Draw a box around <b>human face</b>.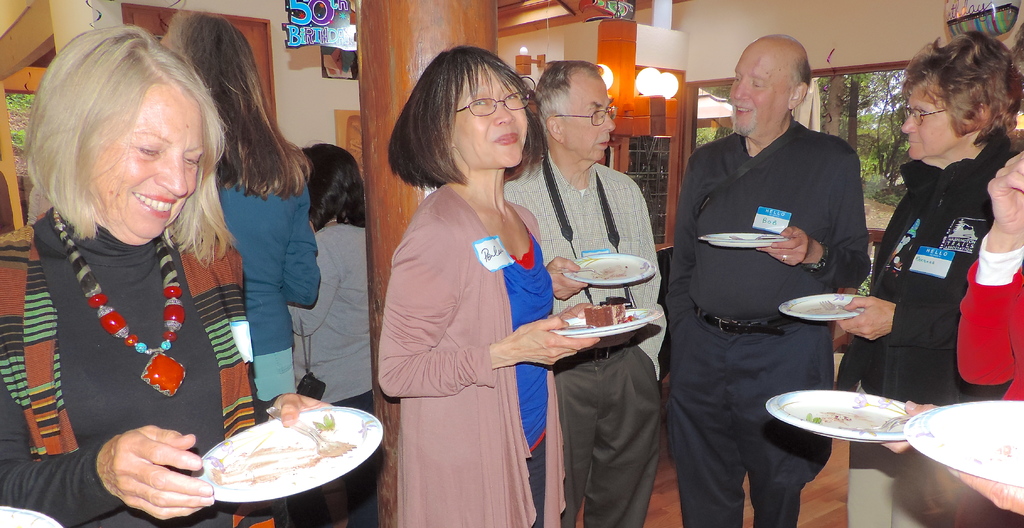
(x1=900, y1=79, x2=959, y2=159).
